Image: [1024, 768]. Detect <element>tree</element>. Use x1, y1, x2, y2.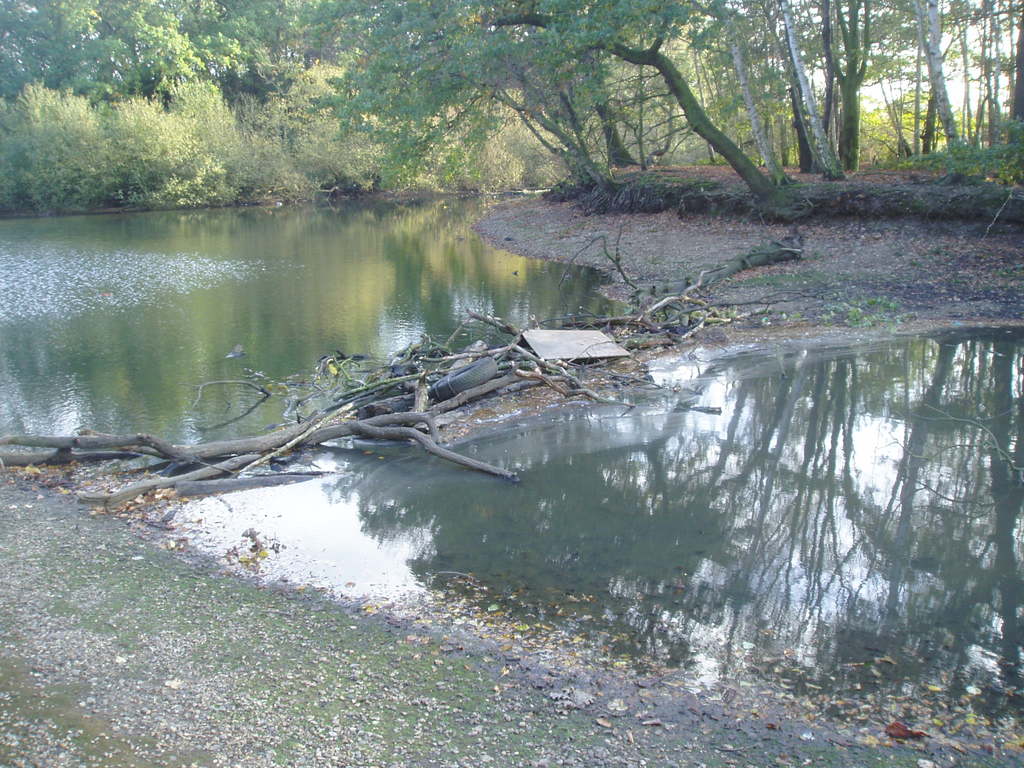
0, 0, 118, 105.
